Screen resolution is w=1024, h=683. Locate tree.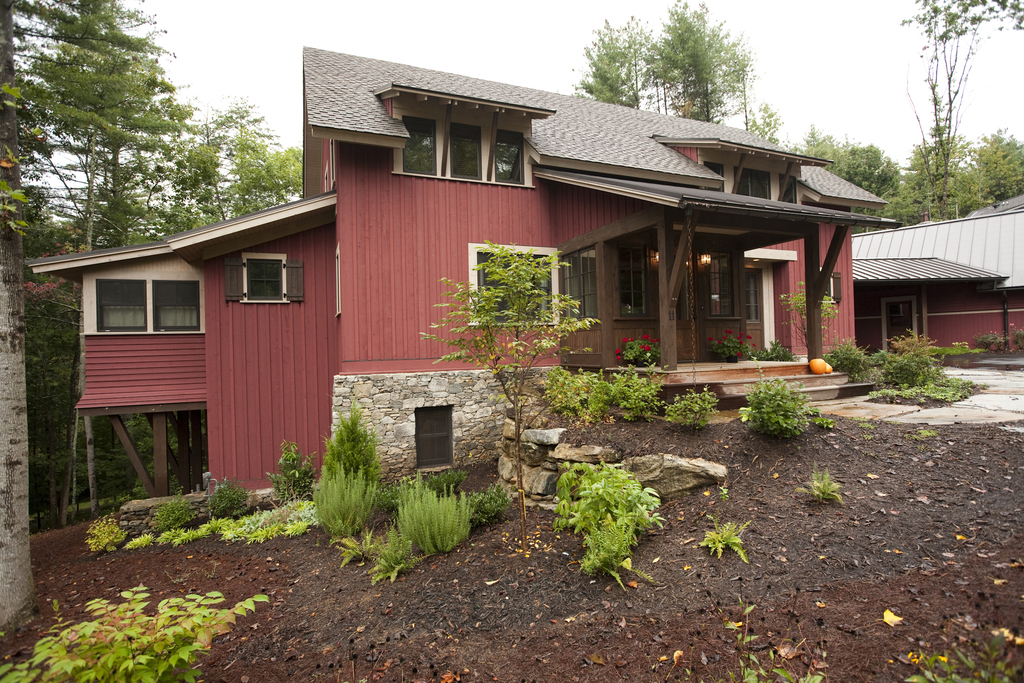
rect(68, 99, 309, 248).
